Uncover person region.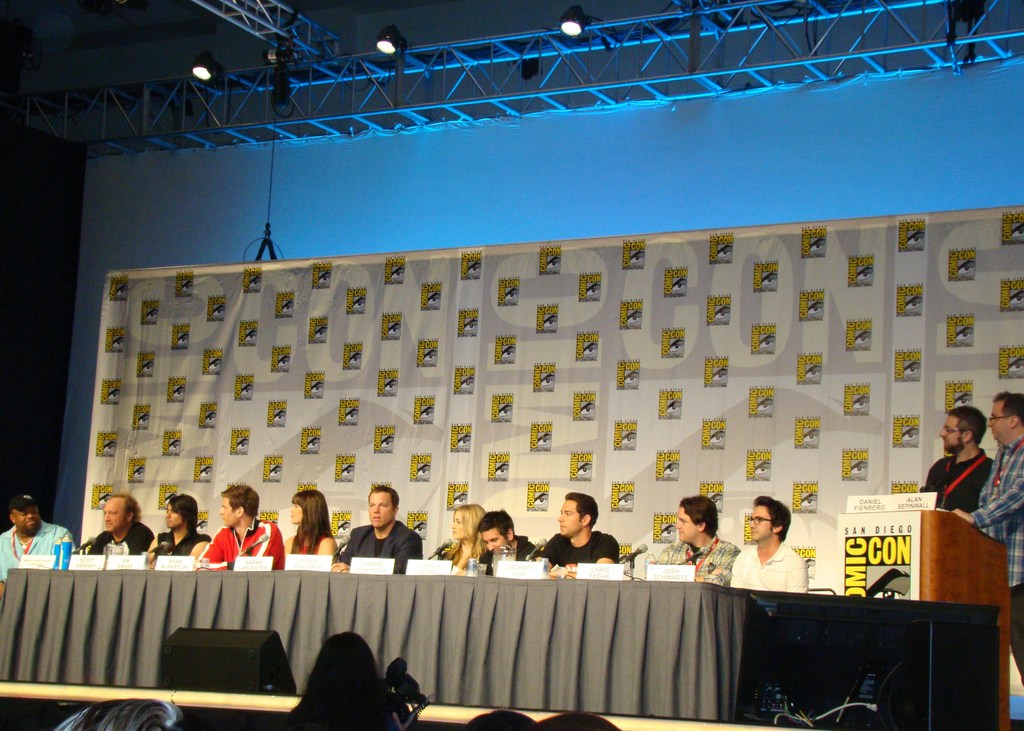
Uncovered: (727,490,814,595).
